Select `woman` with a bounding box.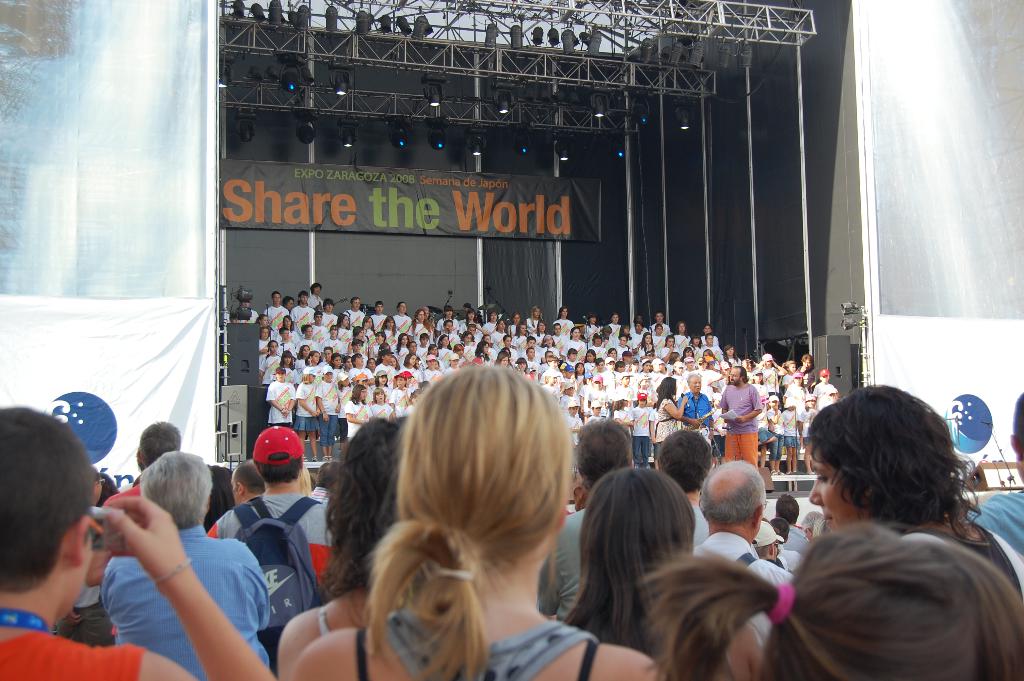
BBox(637, 331, 659, 359).
